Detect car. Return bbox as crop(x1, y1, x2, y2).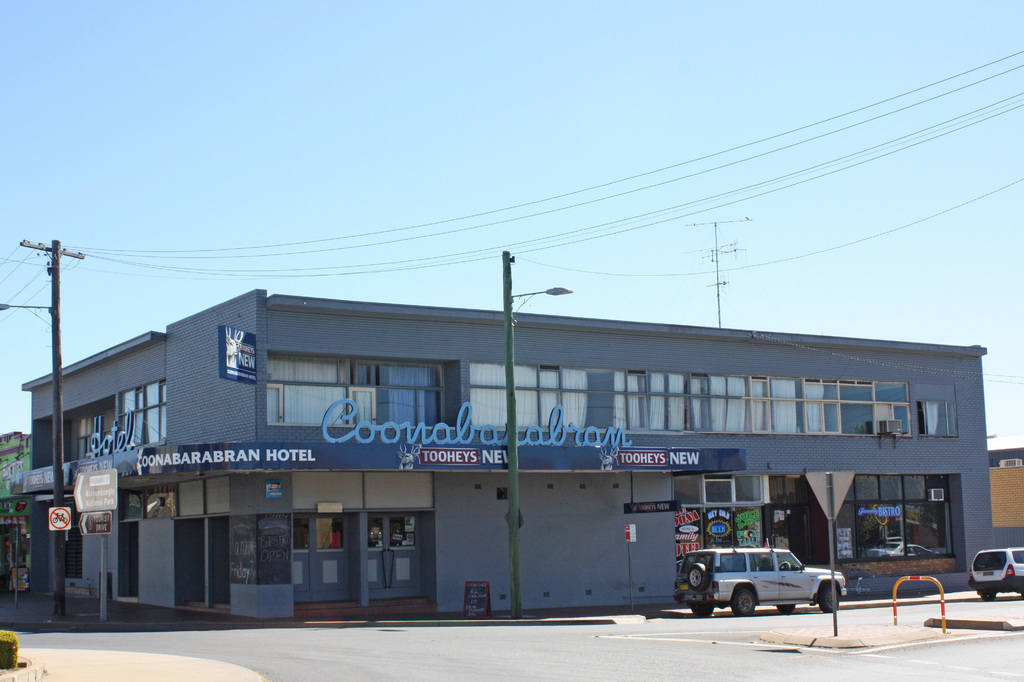
crop(669, 549, 847, 624).
